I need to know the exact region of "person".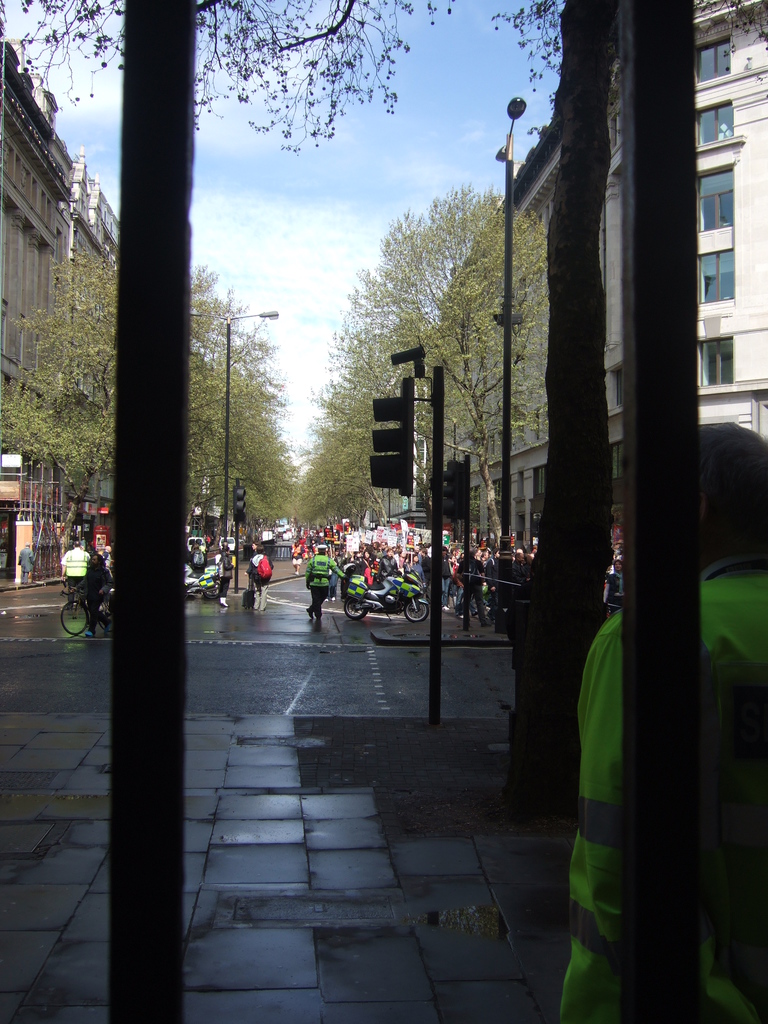
Region: 457:554:488:619.
